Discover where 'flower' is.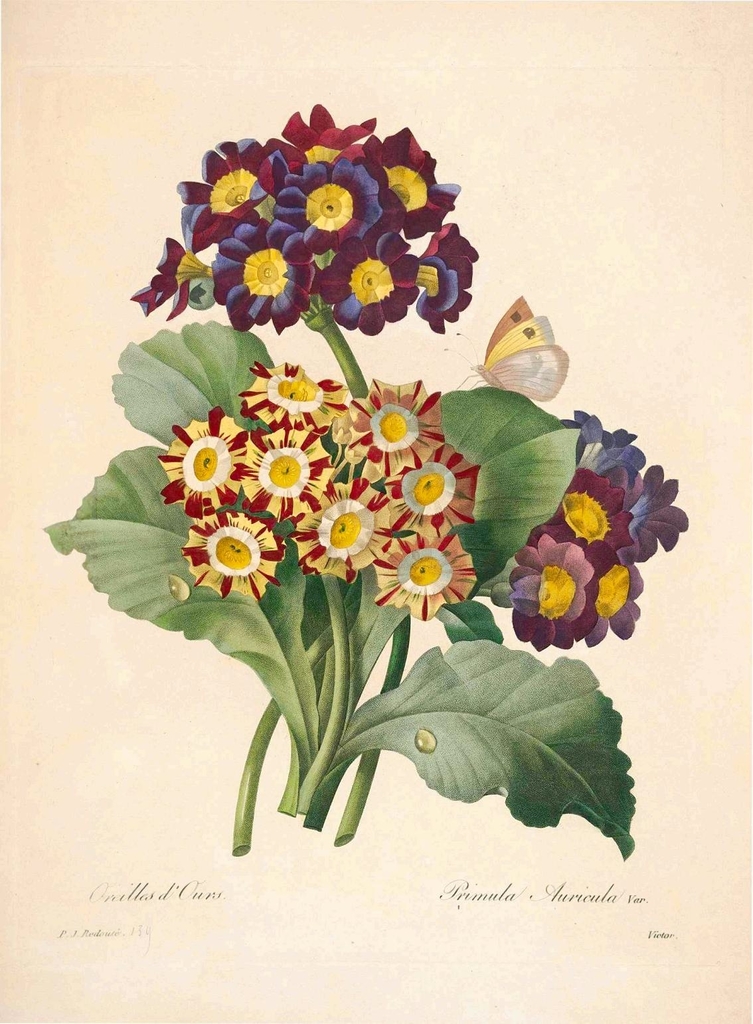
Discovered at bbox=(378, 527, 481, 616).
